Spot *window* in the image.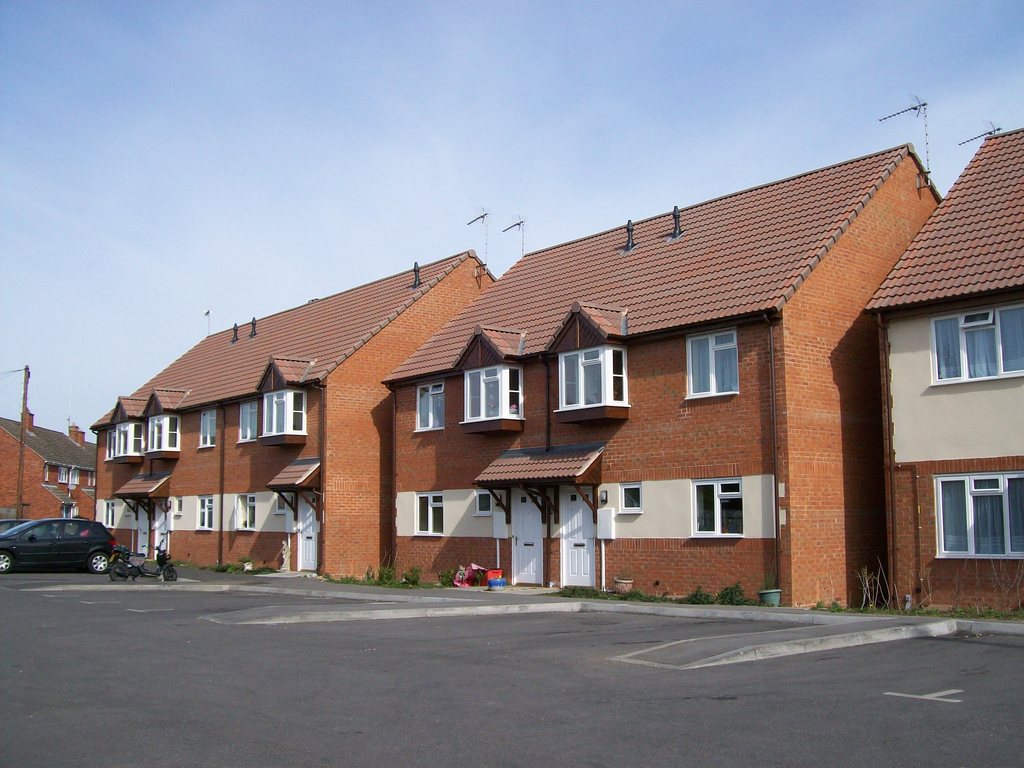
*window* found at region(461, 366, 526, 424).
